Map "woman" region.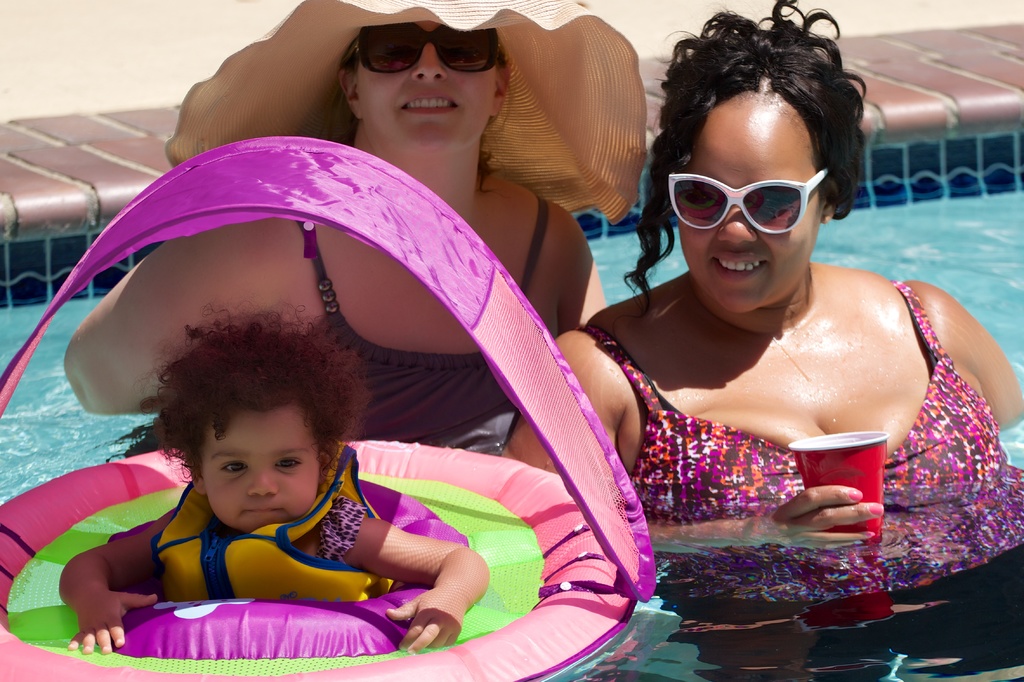
Mapped to left=490, top=0, right=1023, bottom=624.
